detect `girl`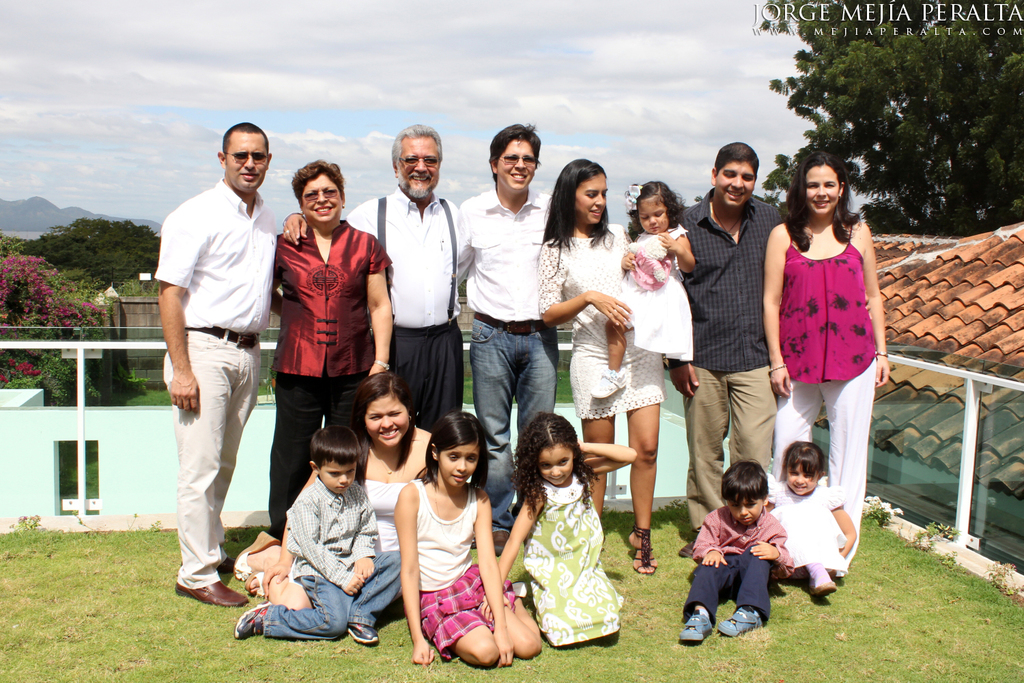
bbox=[594, 181, 694, 400]
